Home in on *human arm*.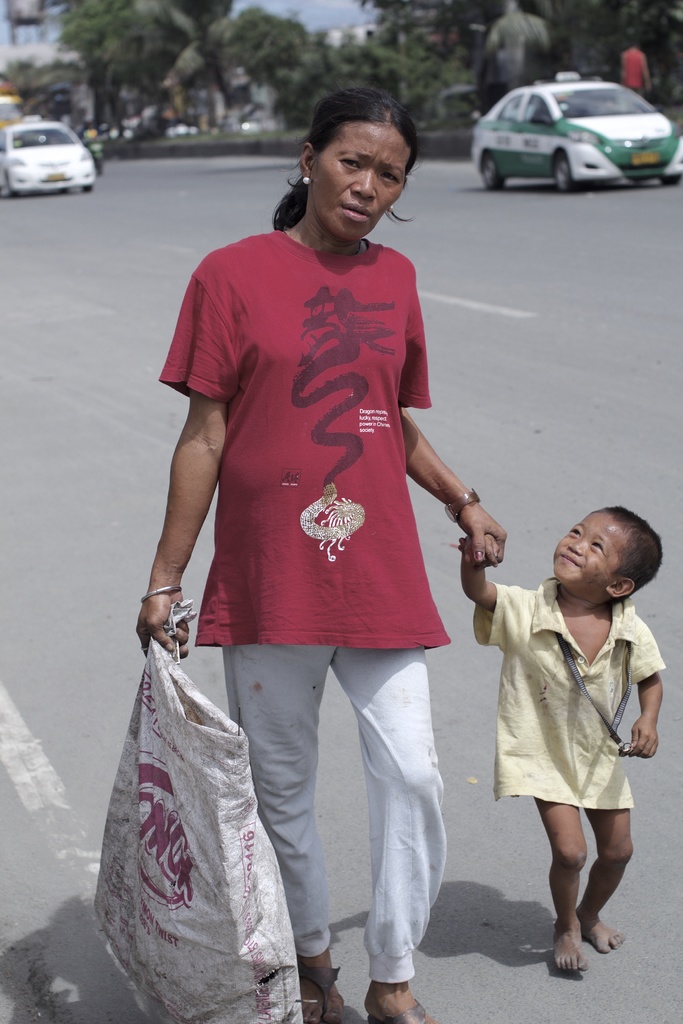
Homed in at [151, 325, 234, 673].
